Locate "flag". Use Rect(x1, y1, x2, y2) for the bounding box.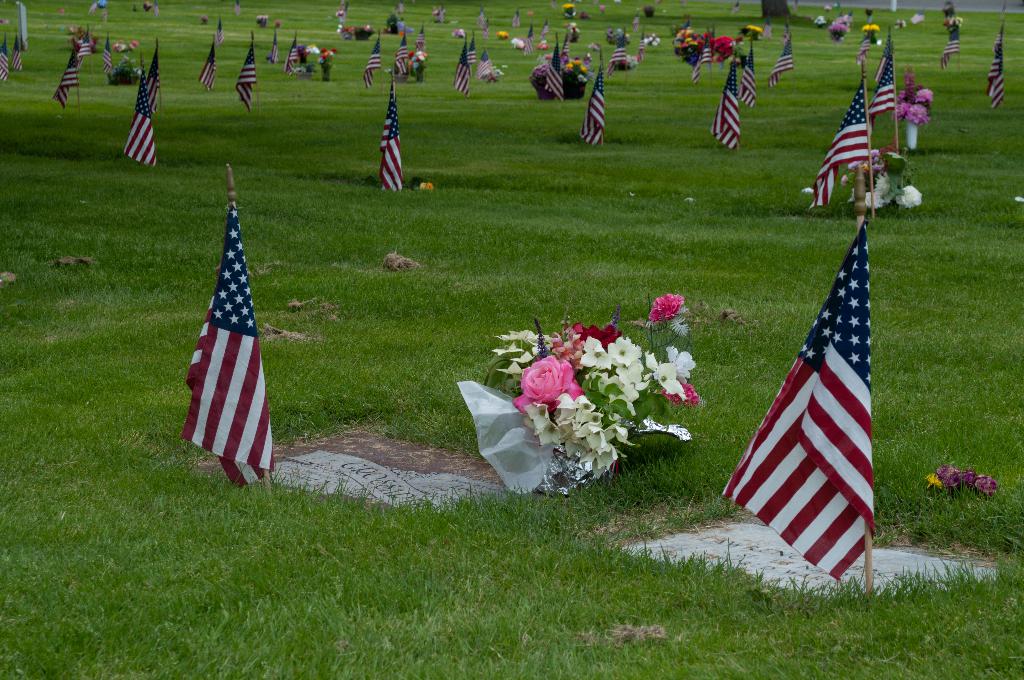
Rect(980, 20, 1012, 111).
